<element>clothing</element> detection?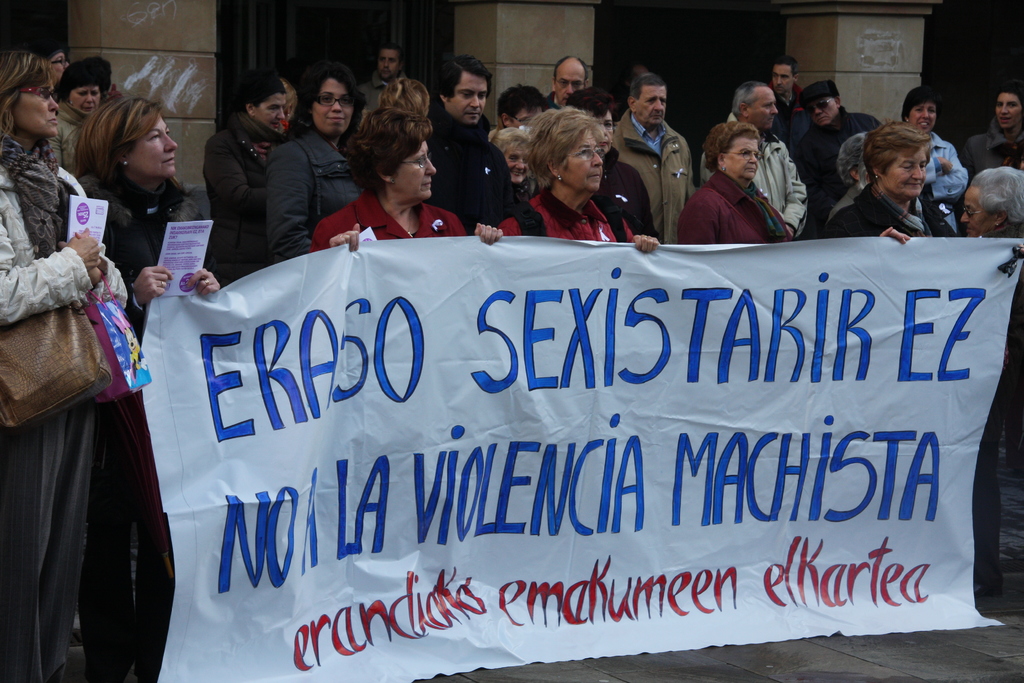
BBox(616, 147, 662, 229)
